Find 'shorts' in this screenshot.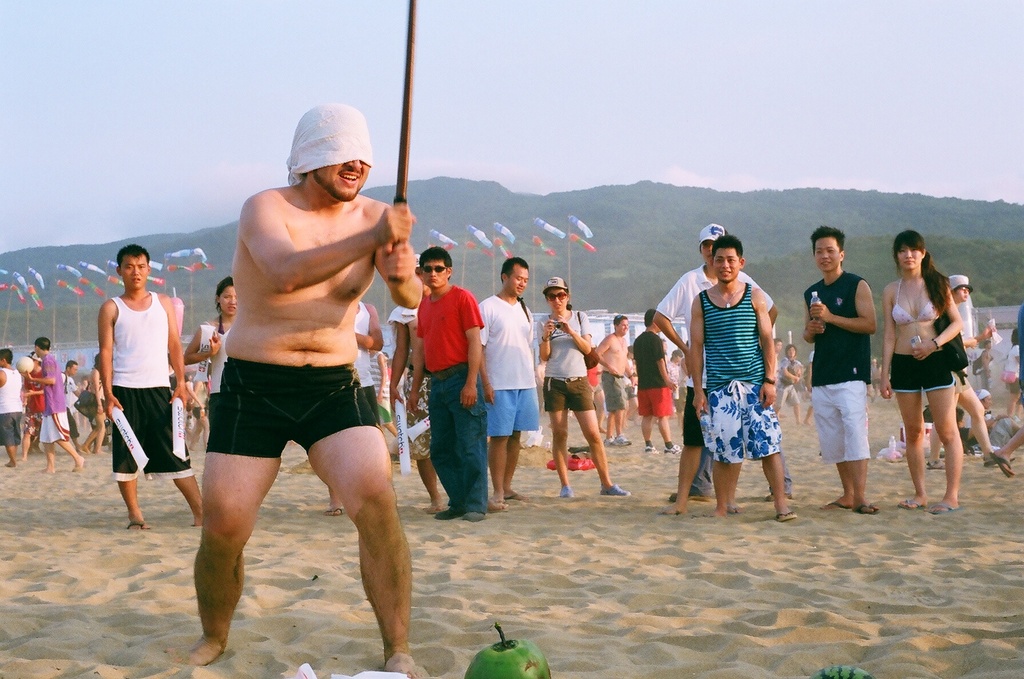
The bounding box for 'shorts' is <bbox>682, 386, 703, 447</bbox>.
